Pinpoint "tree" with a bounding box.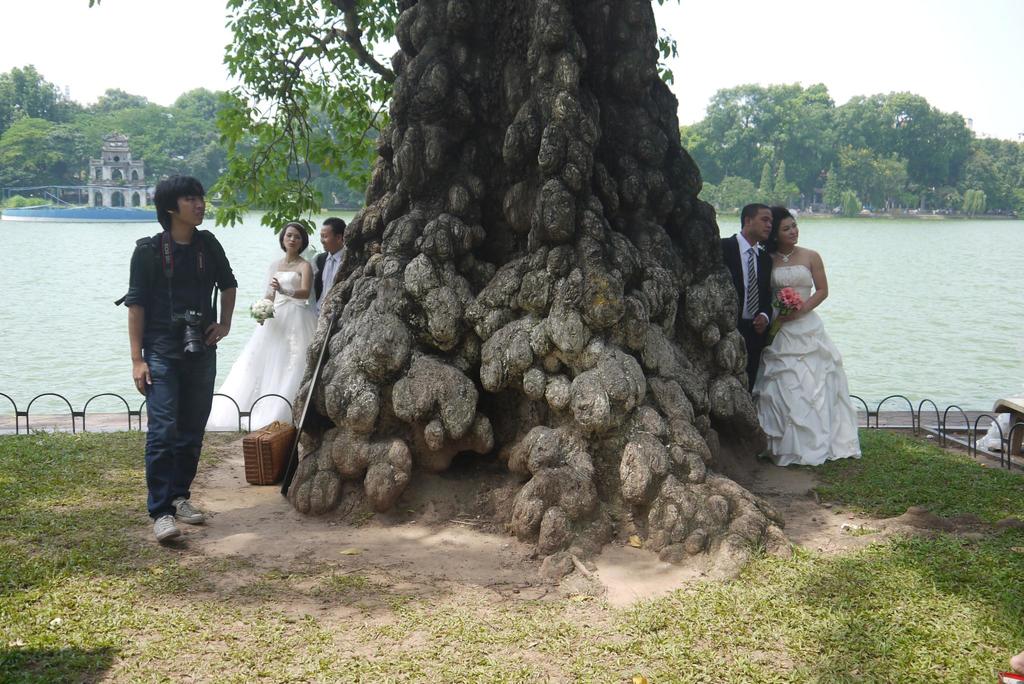
select_region(145, 134, 241, 196).
